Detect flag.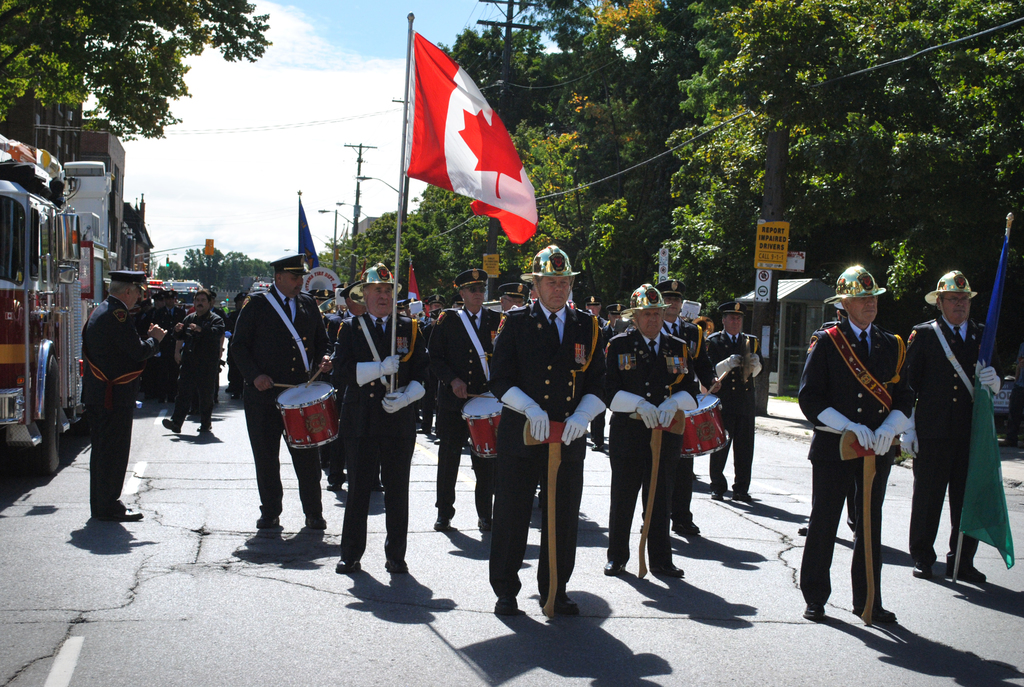
Detected at (378, 10, 534, 253).
